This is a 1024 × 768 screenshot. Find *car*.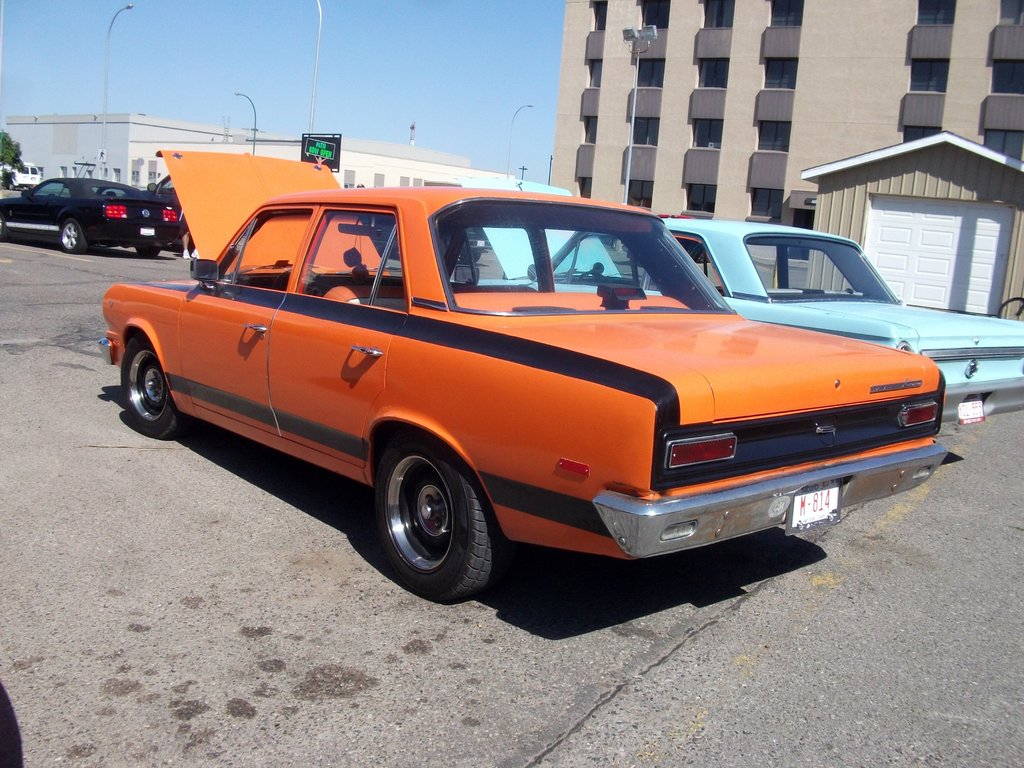
Bounding box: Rect(0, 176, 184, 257).
